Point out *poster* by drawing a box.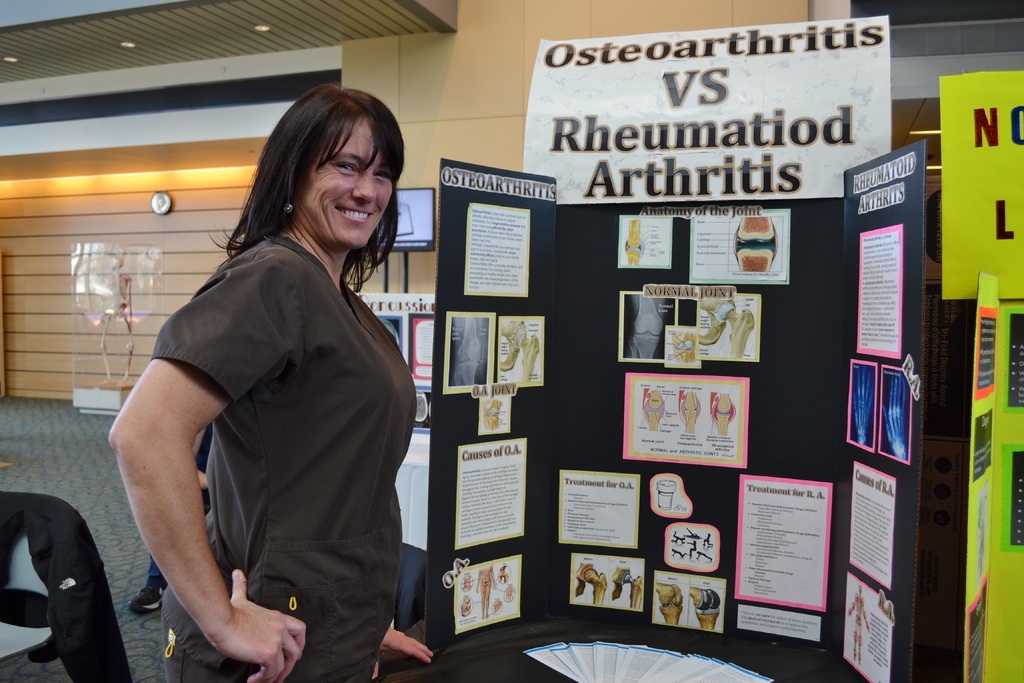
rect(626, 372, 745, 462).
